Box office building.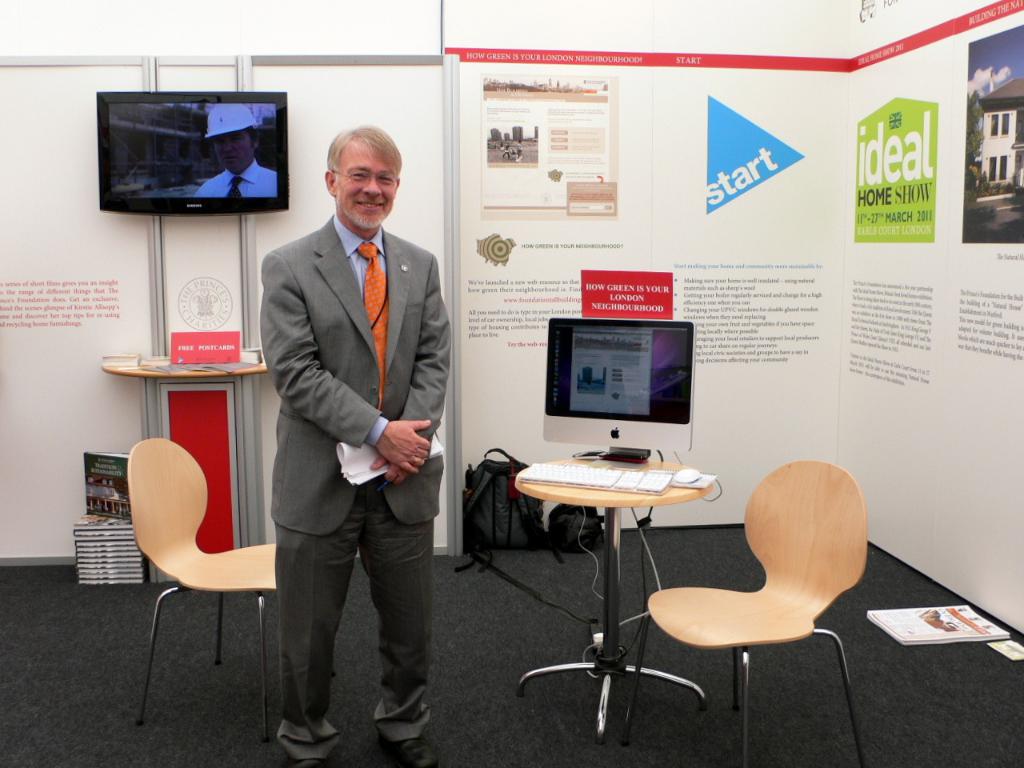
x1=0 y1=0 x2=1020 y2=737.
